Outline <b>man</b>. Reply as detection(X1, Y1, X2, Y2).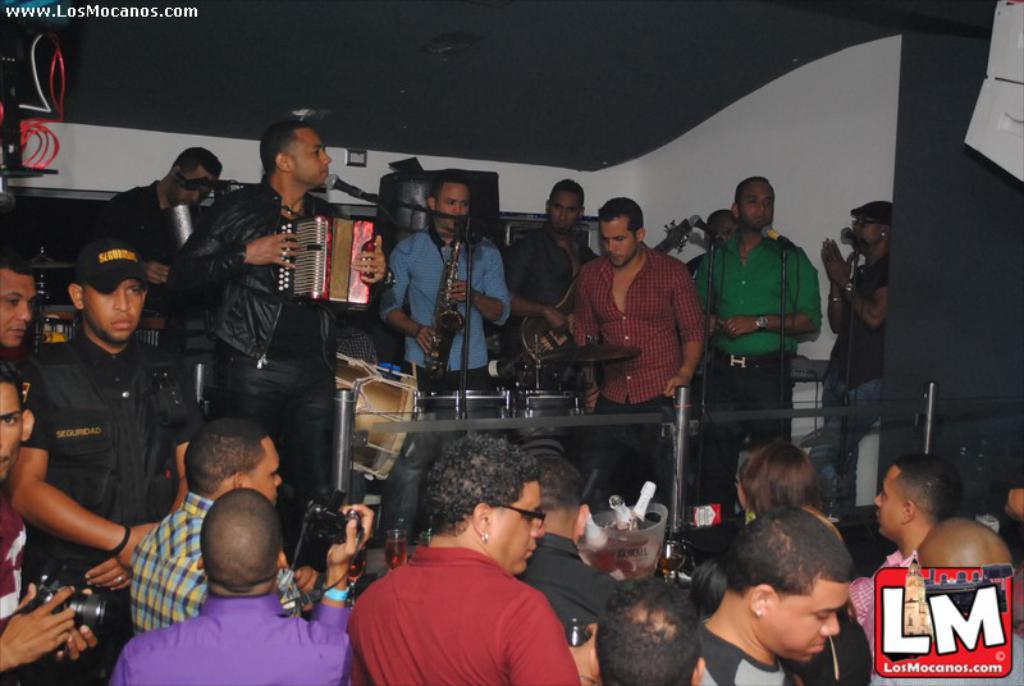
detection(851, 448, 952, 605).
